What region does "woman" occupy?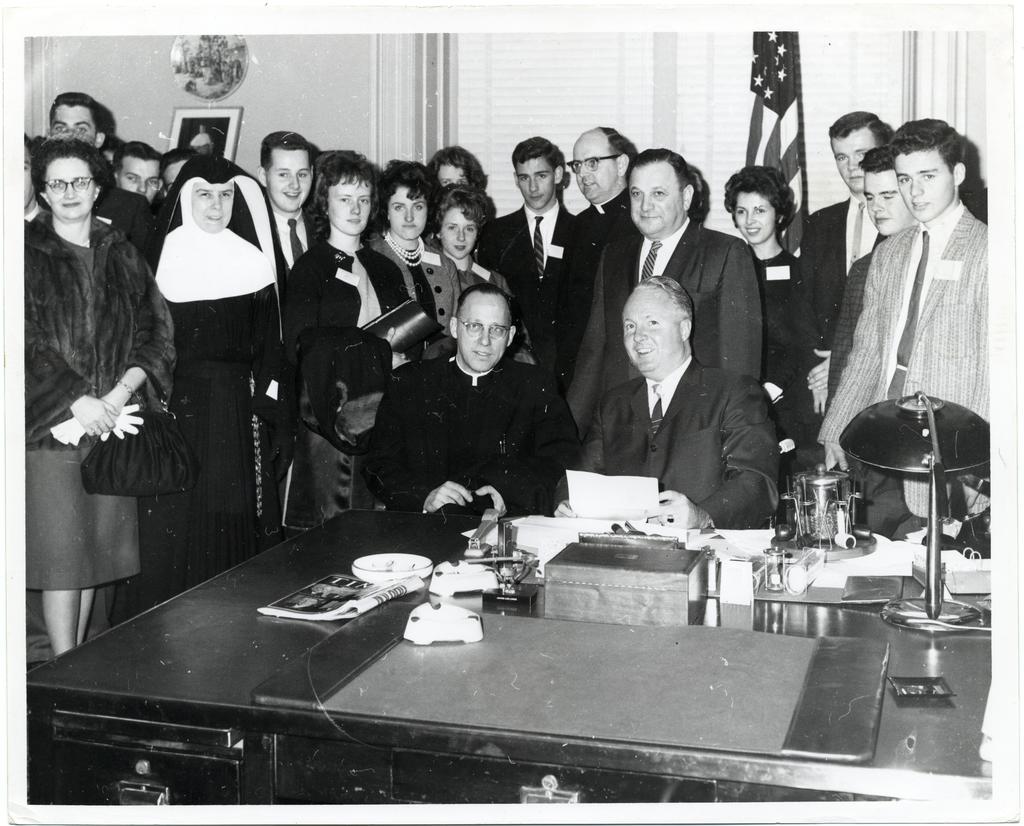
715:162:804:482.
